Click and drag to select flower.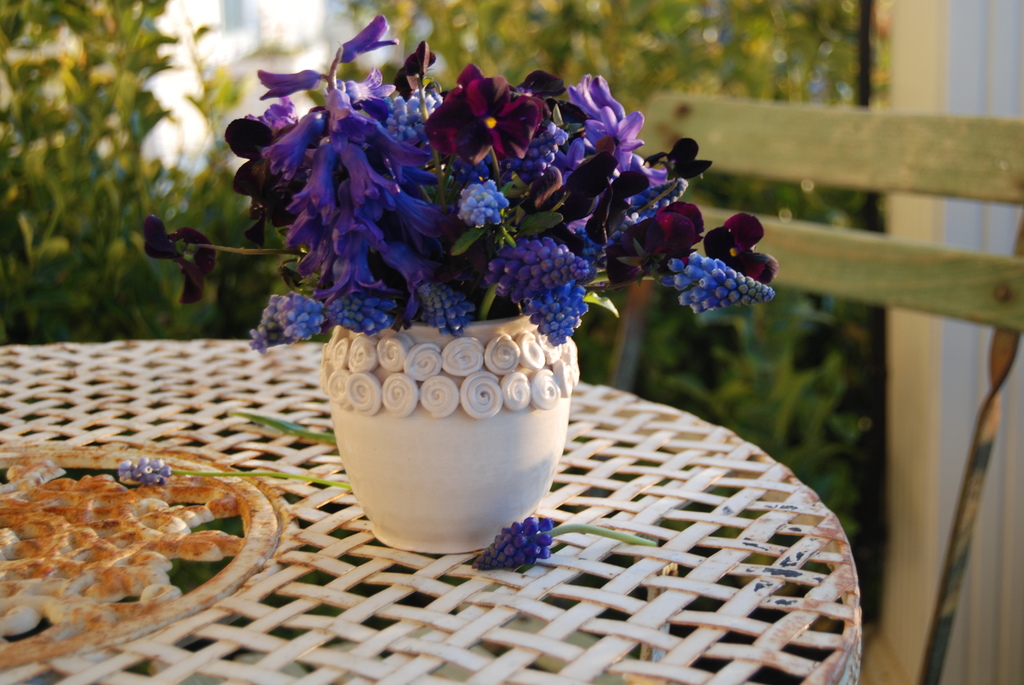
Selection: x1=119 y1=456 x2=168 y2=485.
